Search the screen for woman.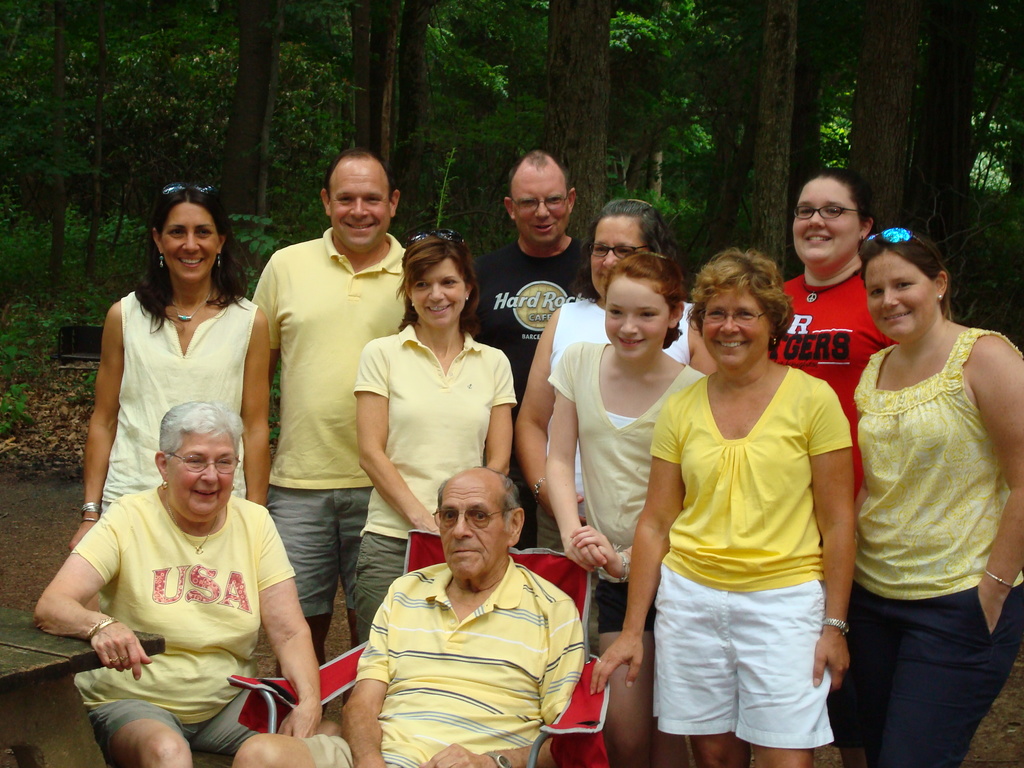
Found at (354,230,514,646).
